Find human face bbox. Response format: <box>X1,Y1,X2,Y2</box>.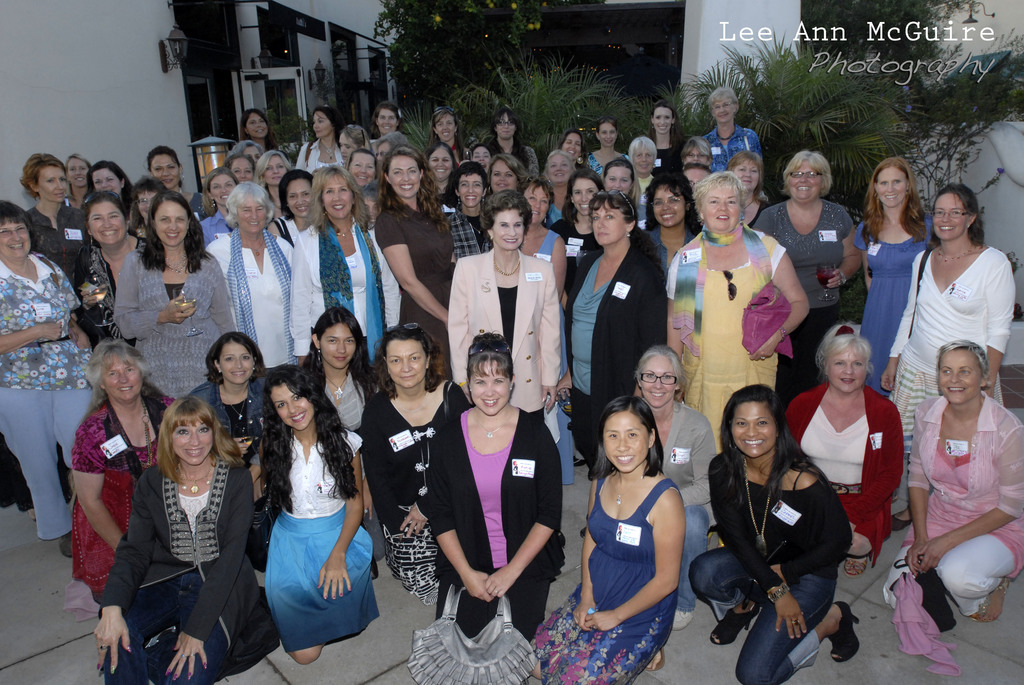
<box>826,349,866,392</box>.
